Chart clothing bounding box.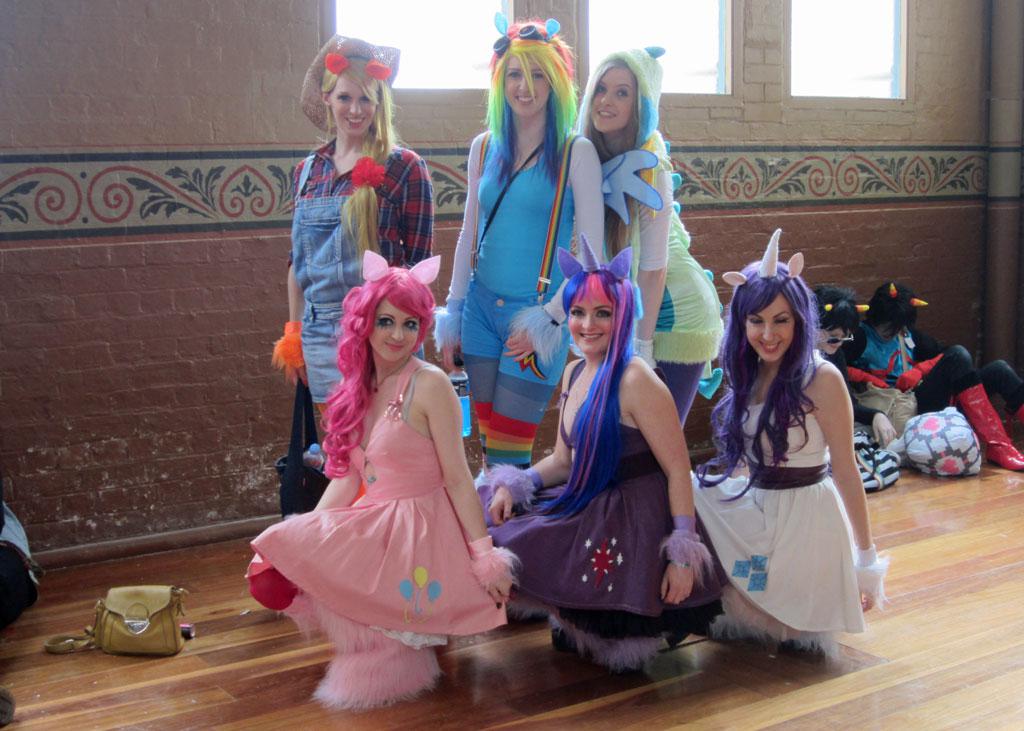
Charted: 853/316/1023/416.
